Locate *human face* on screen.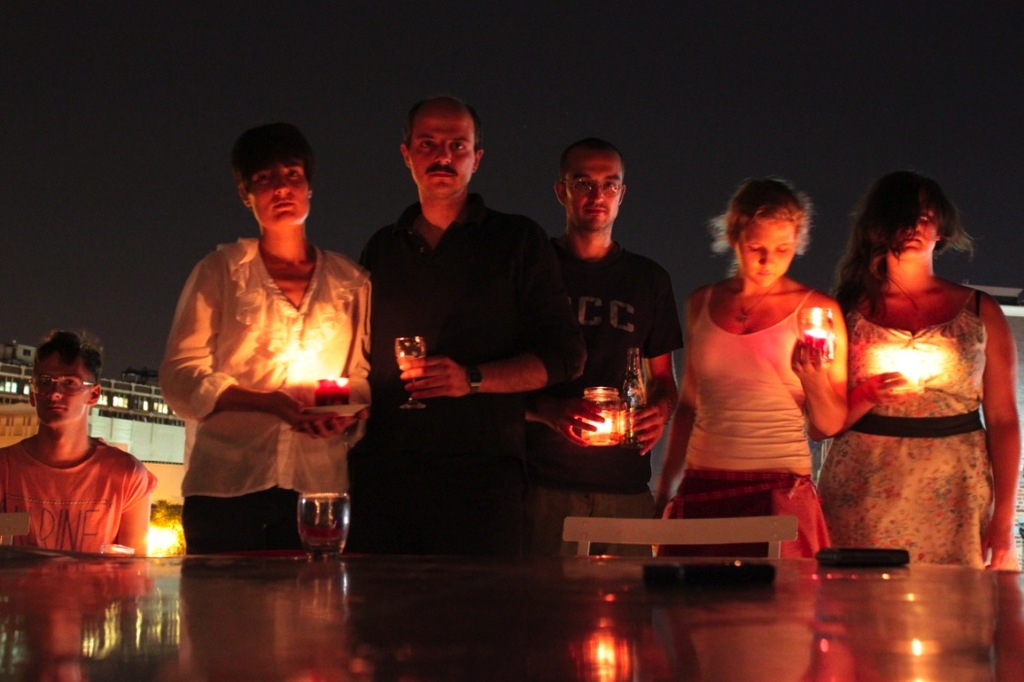
On screen at x1=30, y1=355, x2=99, y2=423.
